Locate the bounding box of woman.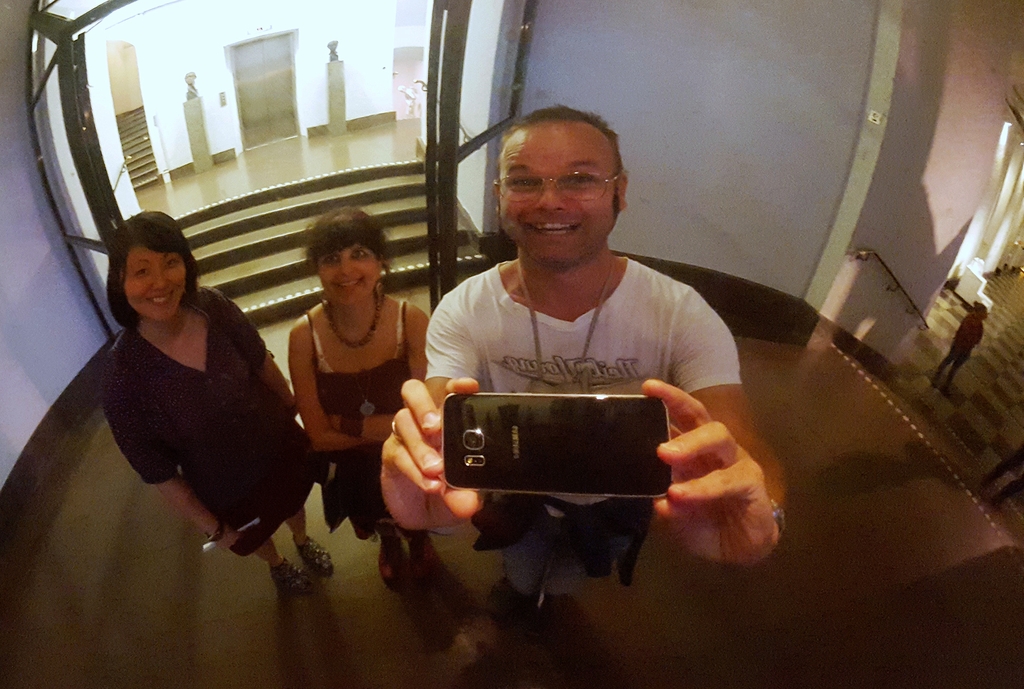
Bounding box: BBox(99, 211, 348, 597).
